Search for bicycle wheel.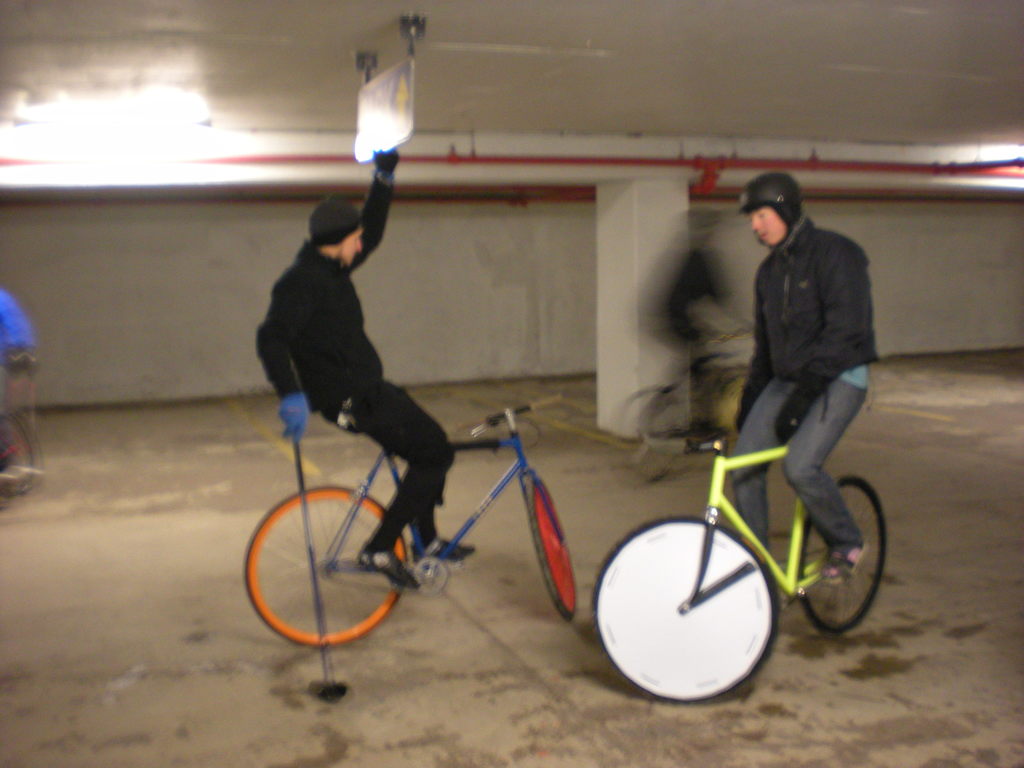
Found at {"left": 524, "top": 474, "right": 582, "bottom": 621}.
